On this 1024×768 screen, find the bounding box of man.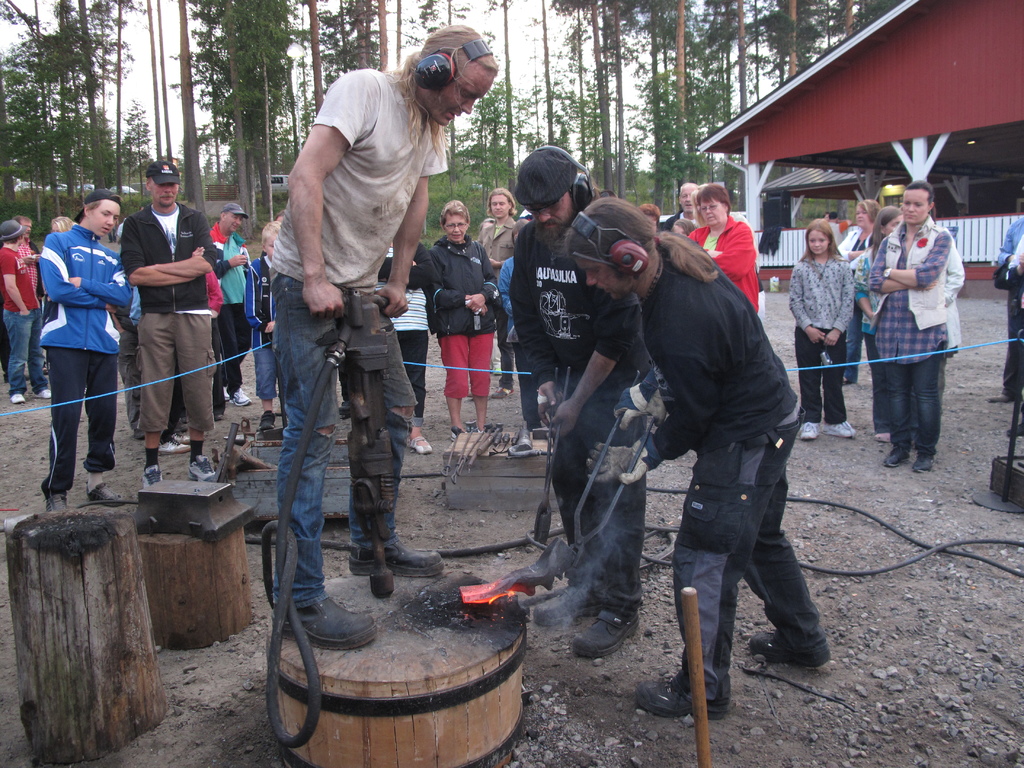
Bounding box: <box>653,185,708,241</box>.
